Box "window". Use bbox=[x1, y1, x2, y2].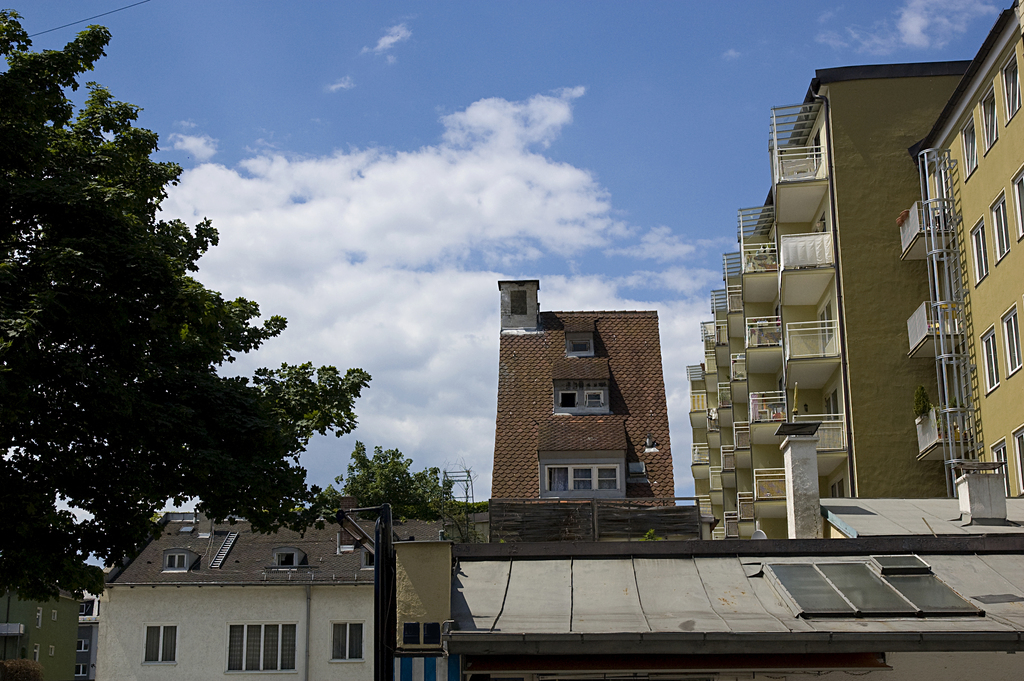
bbox=[540, 462, 620, 491].
